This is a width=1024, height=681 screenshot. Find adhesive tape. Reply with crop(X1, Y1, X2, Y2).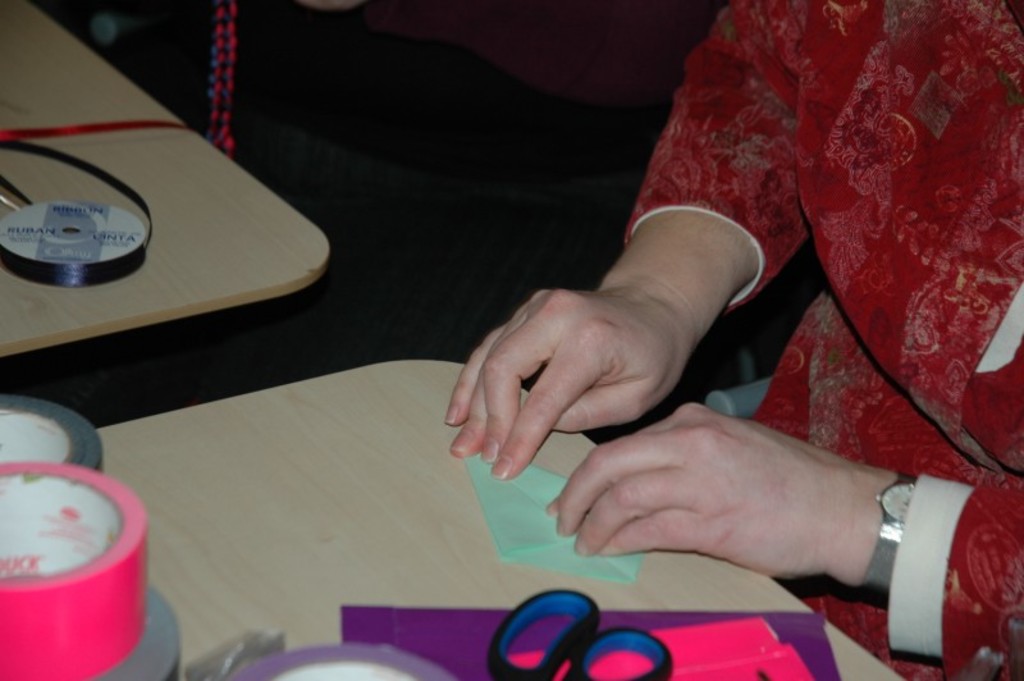
crop(220, 643, 460, 680).
